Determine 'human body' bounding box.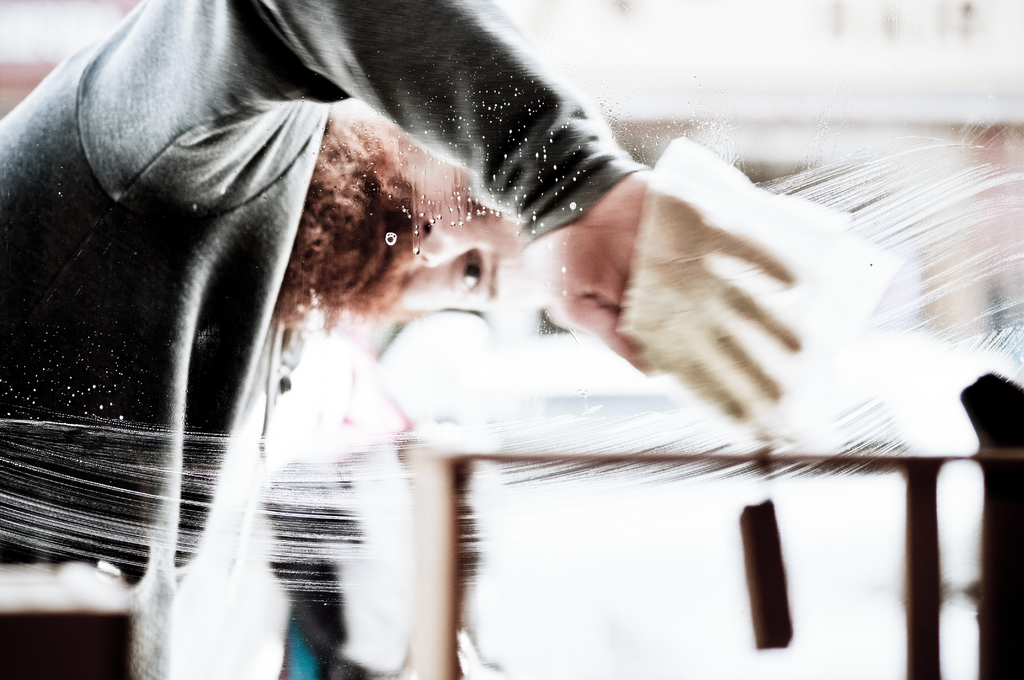
Determined: 0, 0, 817, 679.
